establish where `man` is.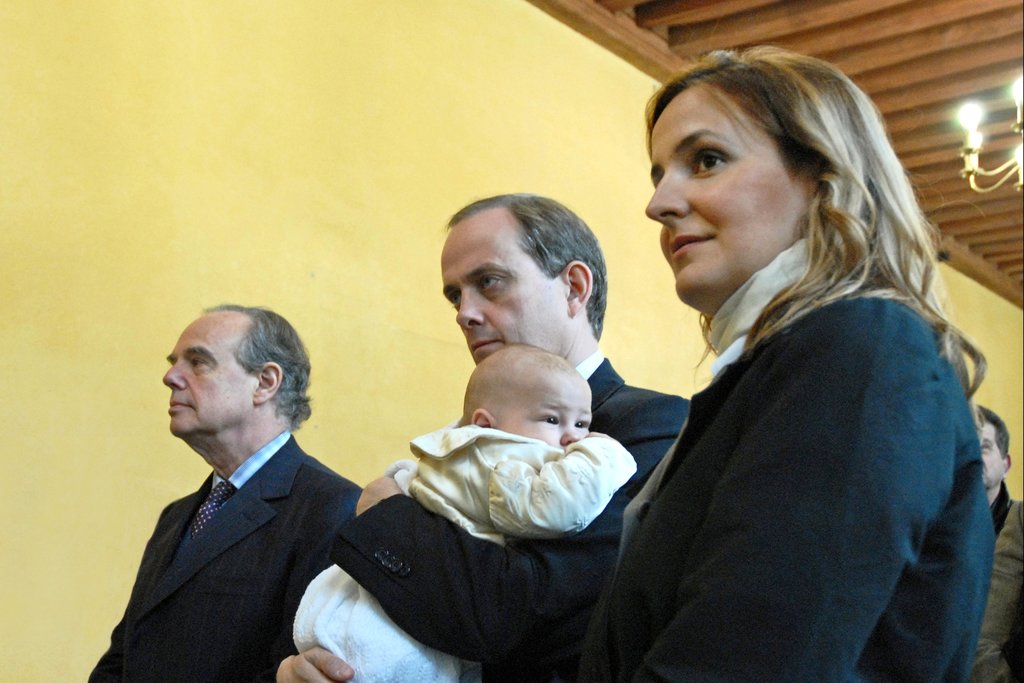
Established at [x1=316, y1=208, x2=755, y2=668].
